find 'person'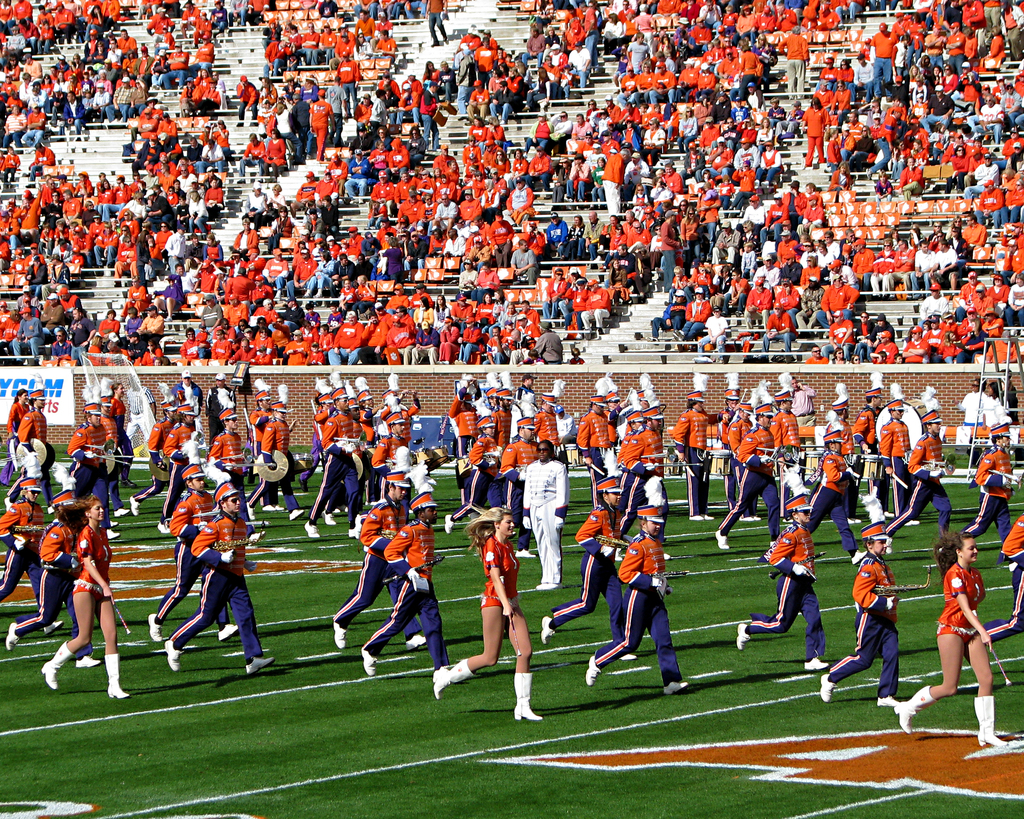
874 384 925 530
